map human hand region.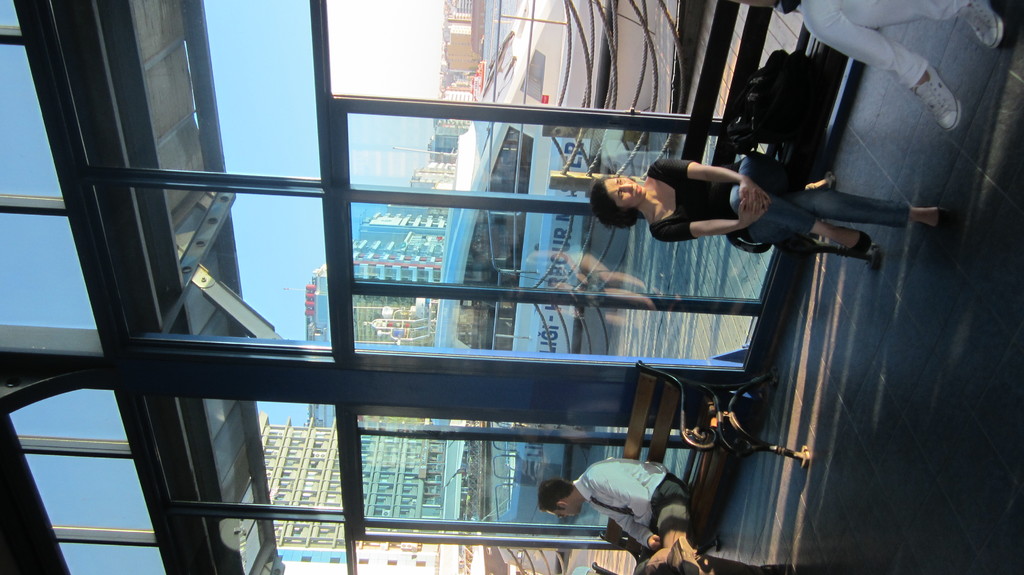
Mapped to {"x1": 647, "y1": 534, "x2": 662, "y2": 553}.
